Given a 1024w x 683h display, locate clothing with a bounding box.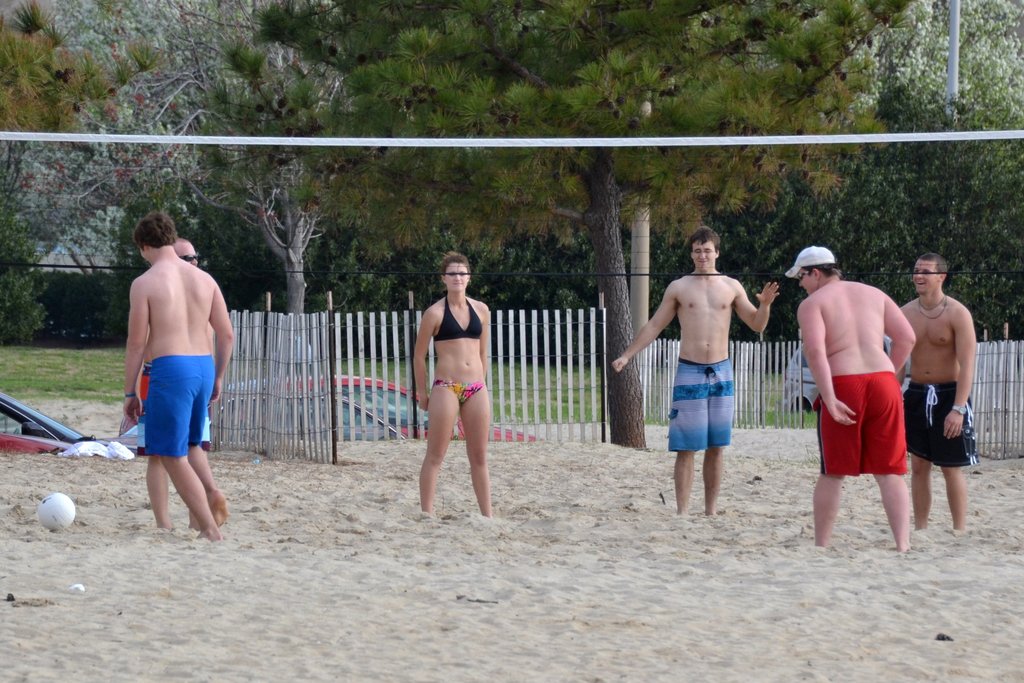
Located: left=669, top=352, right=728, bottom=451.
